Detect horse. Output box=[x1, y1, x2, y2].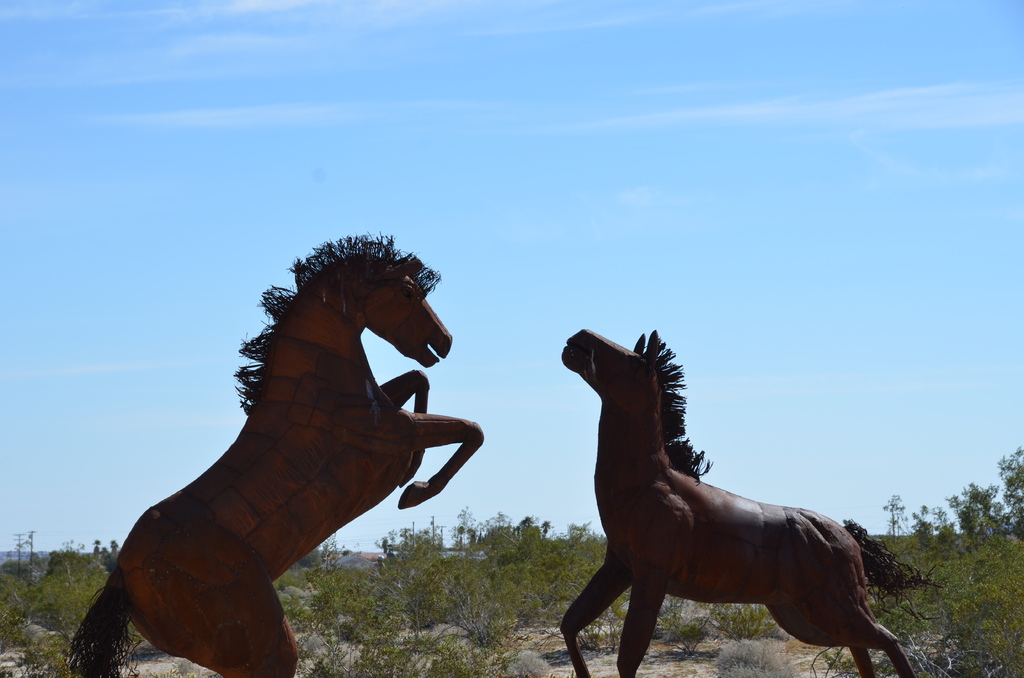
box=[555, 326, 940, 677].
